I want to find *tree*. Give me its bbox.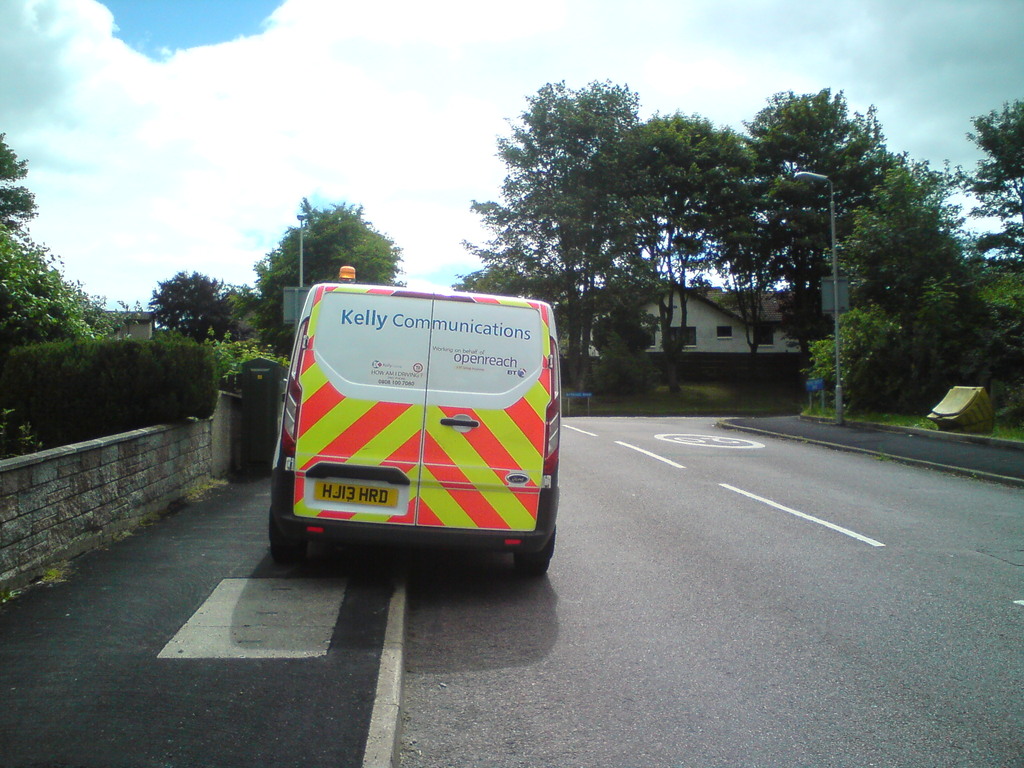
l=575, t=115, r=778, b=388.
